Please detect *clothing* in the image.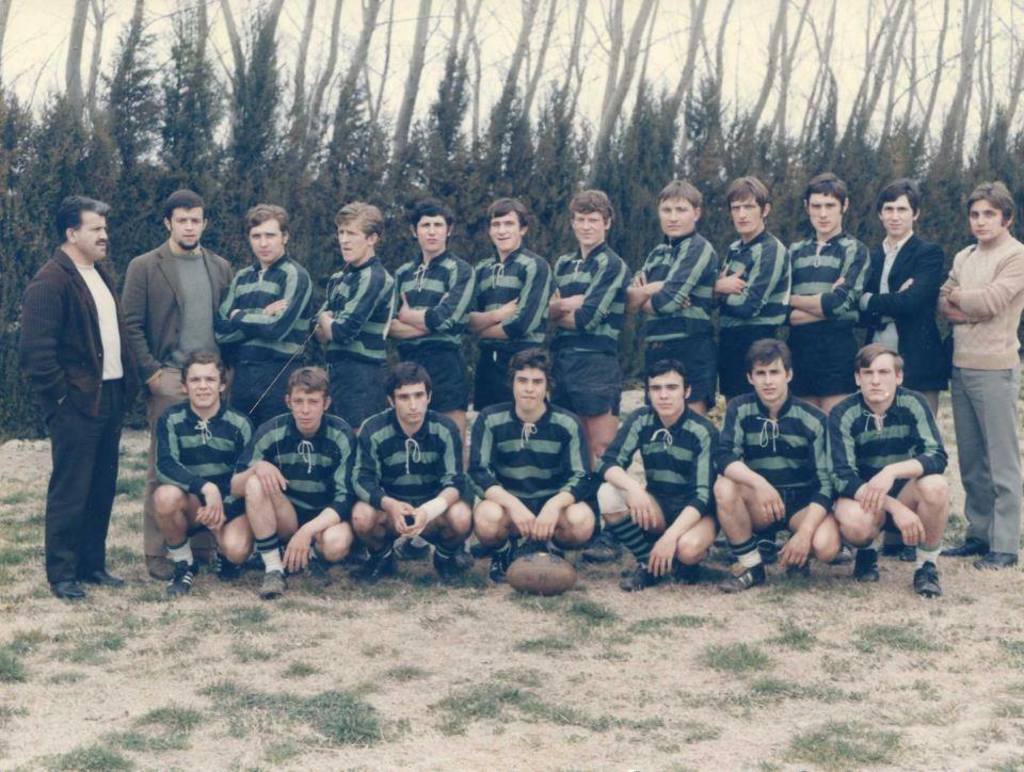
select_region(732, 389, 839, 519).
